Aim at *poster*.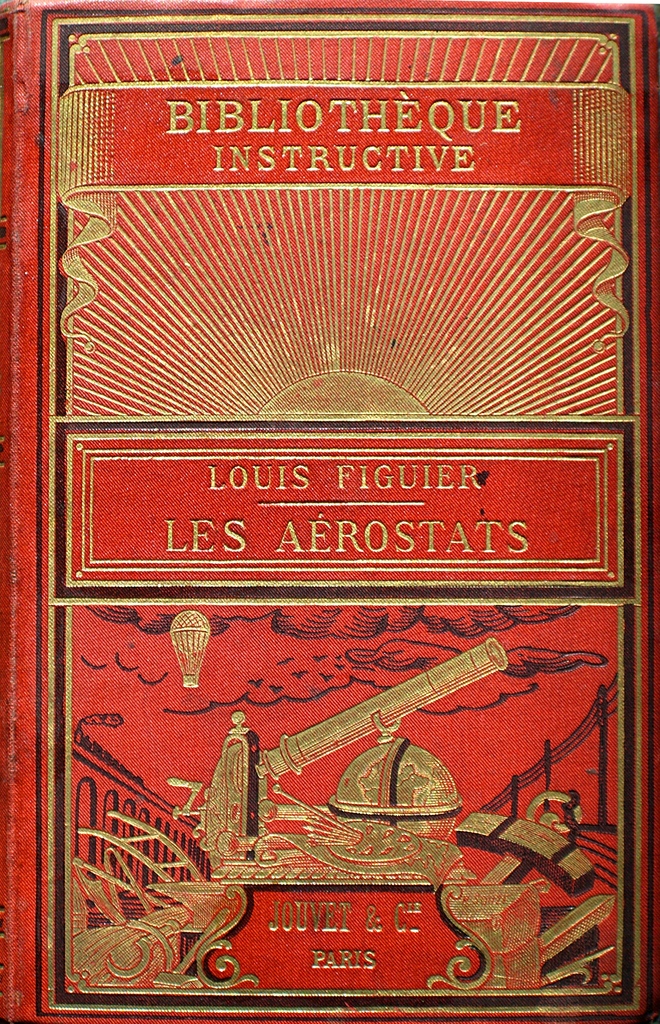
Aimed at region(0, 0, 659, 1023).
